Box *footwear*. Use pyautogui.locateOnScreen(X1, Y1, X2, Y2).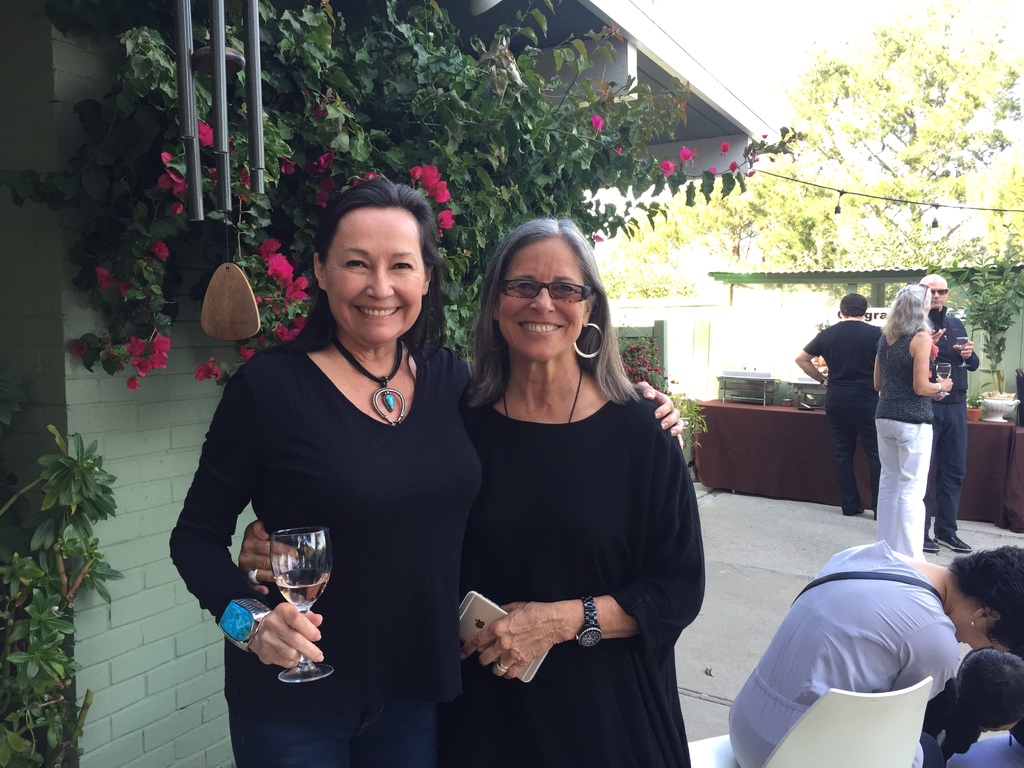
pyautogui.locateOnScreen(922, 531, 943, 554).
